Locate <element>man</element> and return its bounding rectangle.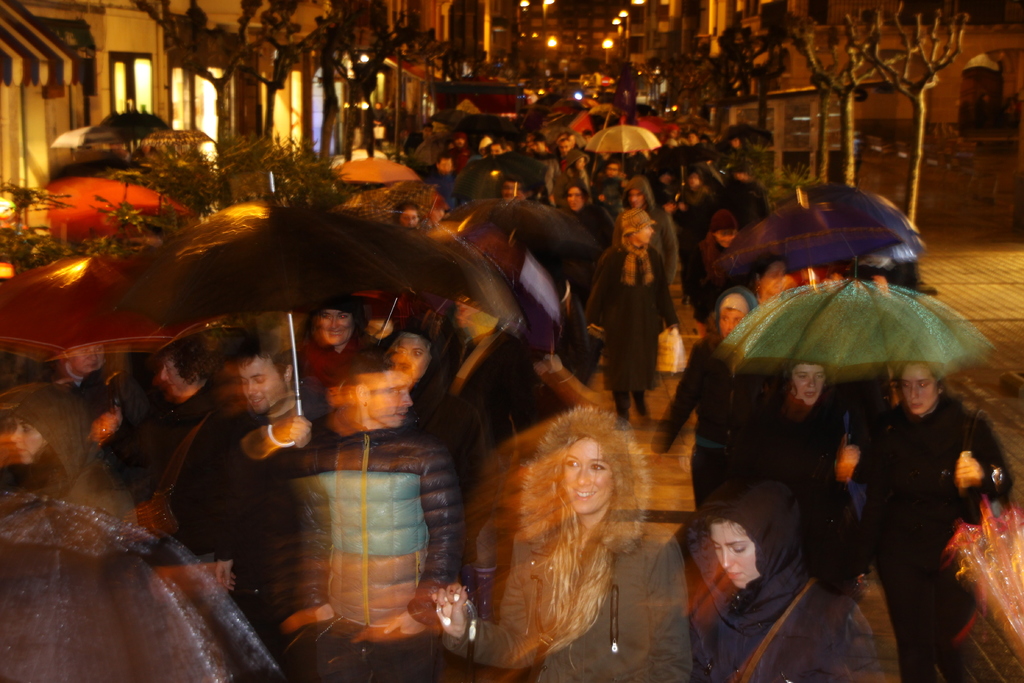
bbox=[844, 356, 1011, 682].
